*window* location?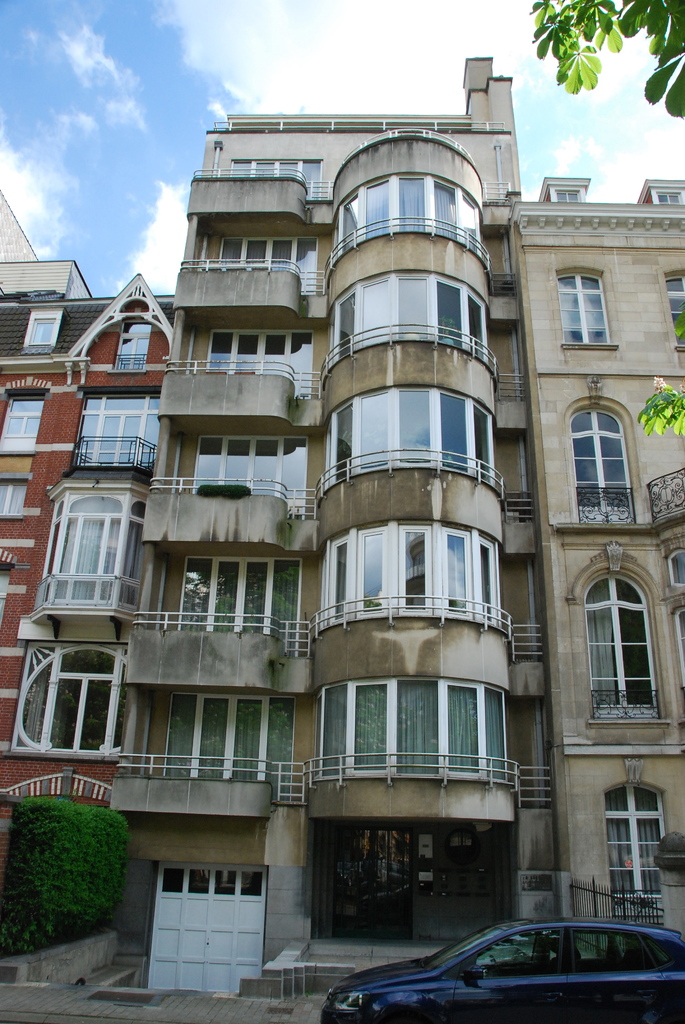
region(22, 310, 64, 352)
